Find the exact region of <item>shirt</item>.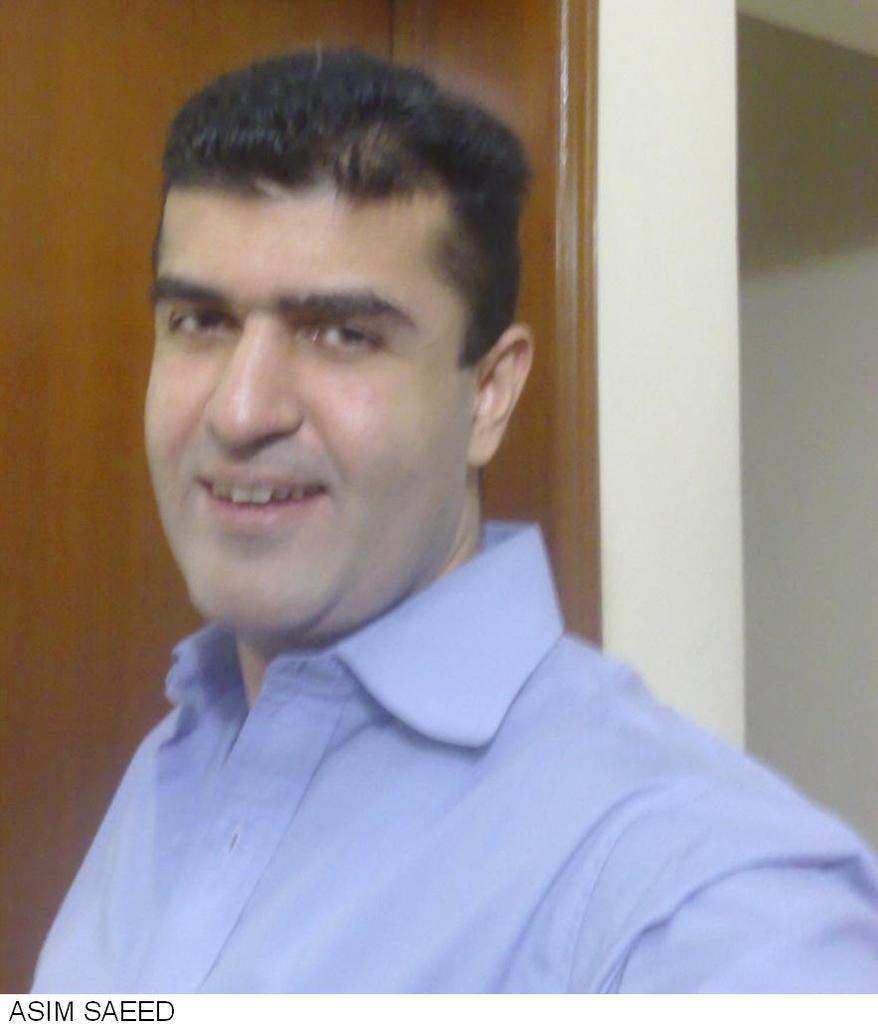
Exact region: 25, 515, 877, 994.
